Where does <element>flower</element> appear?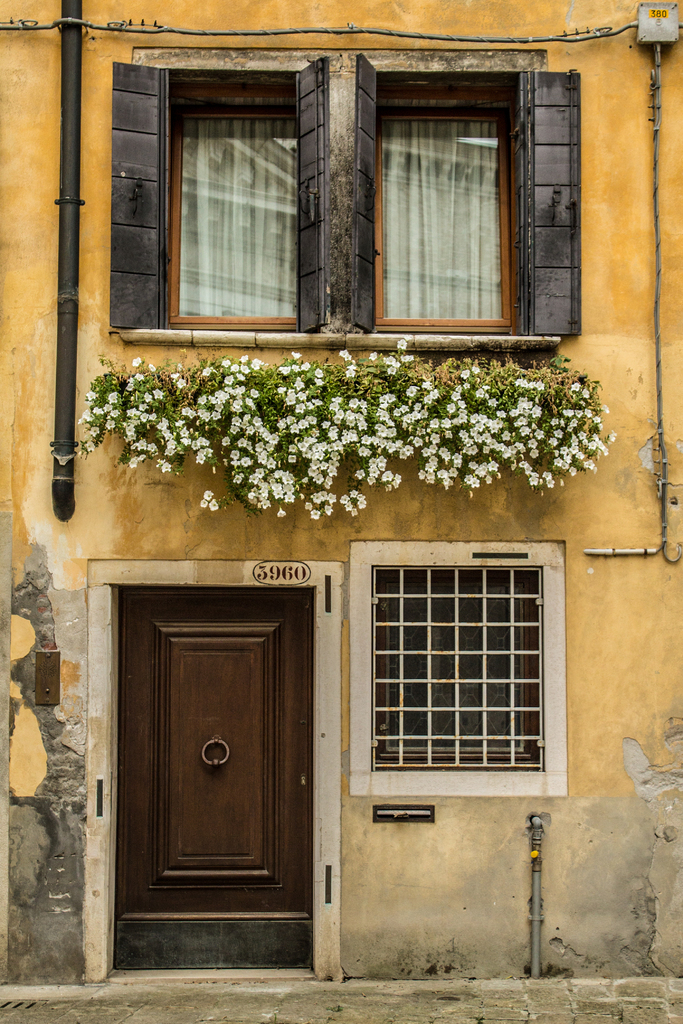
Appears at 89, 426, 101, 436.
